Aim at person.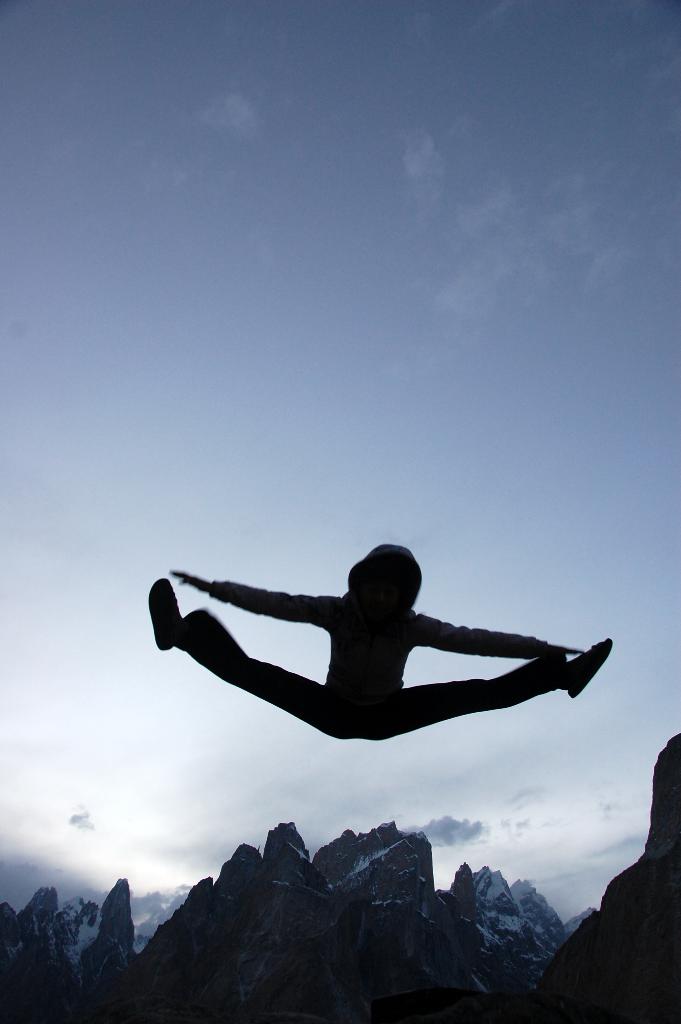
Aimed at 152 547 608 735.
